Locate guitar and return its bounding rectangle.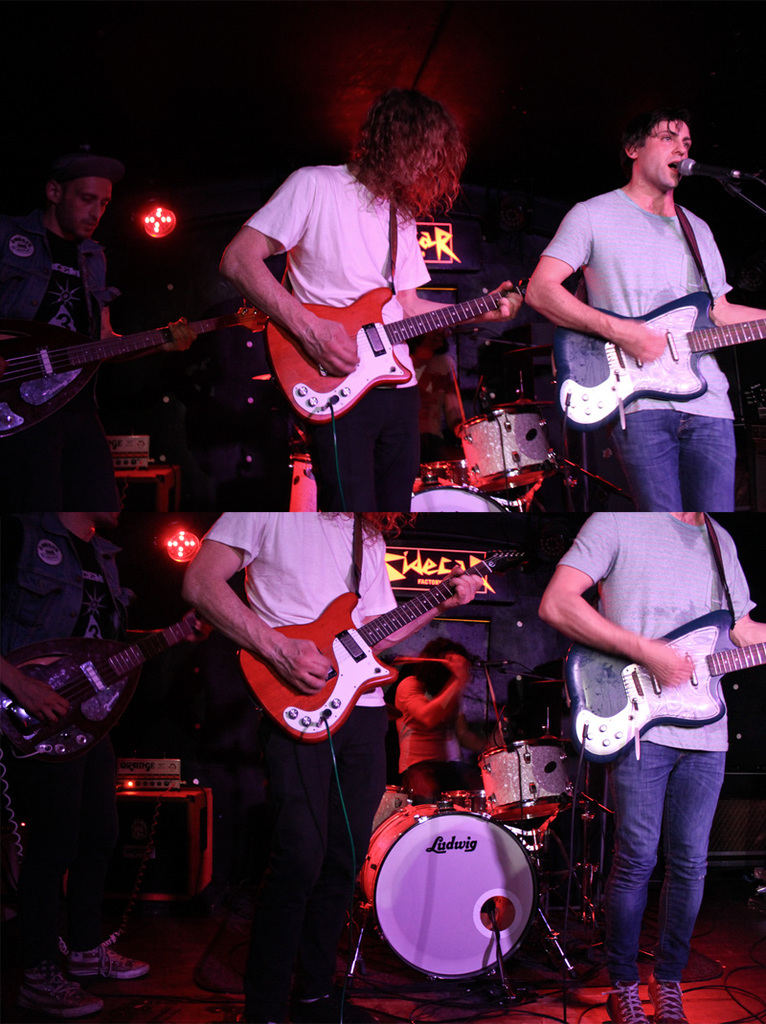
rect(563, 609, 765, 769).
